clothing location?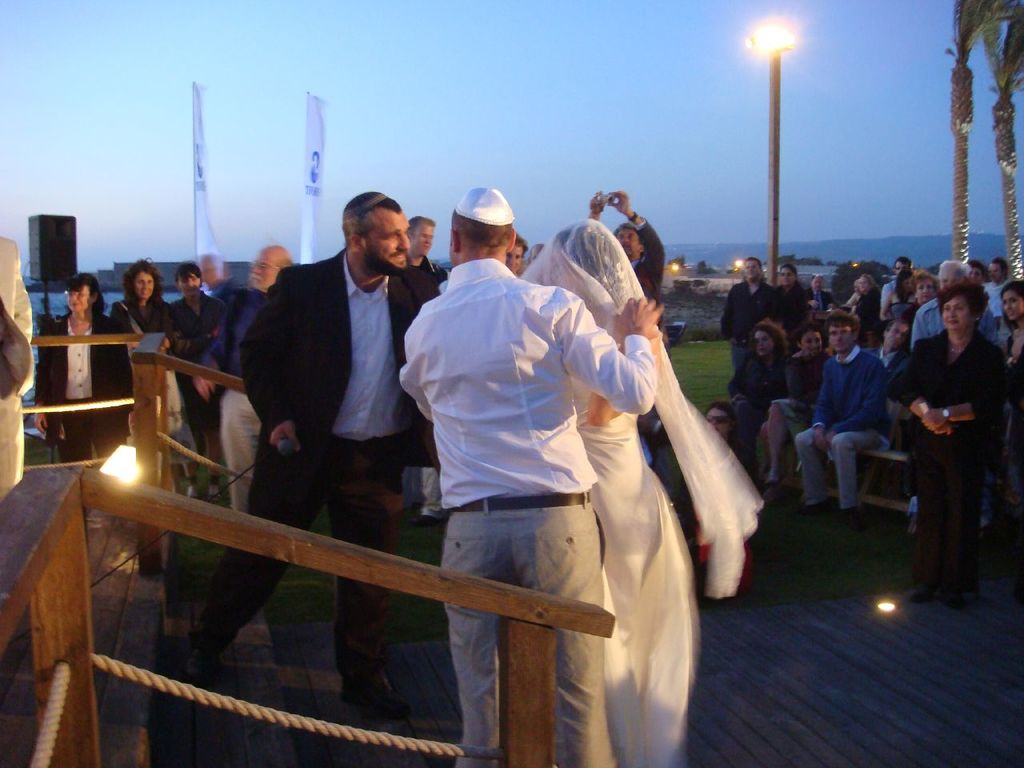
(x1=883, y1=279, x2=895, y2=306)
